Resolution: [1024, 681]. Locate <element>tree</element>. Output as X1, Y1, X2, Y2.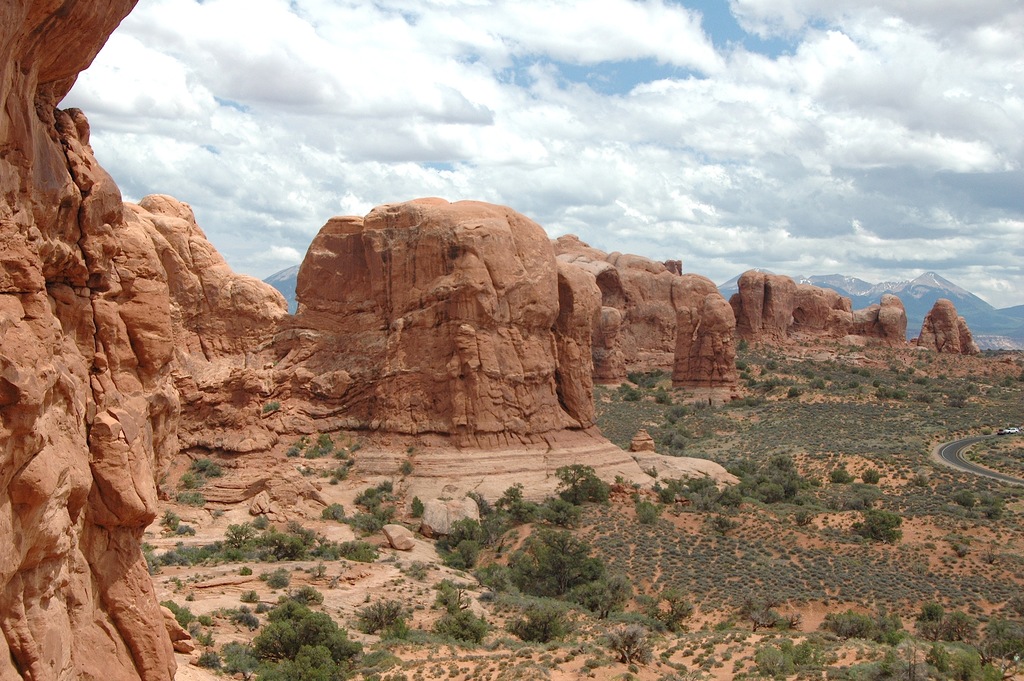
436, 603, 489, 645.
